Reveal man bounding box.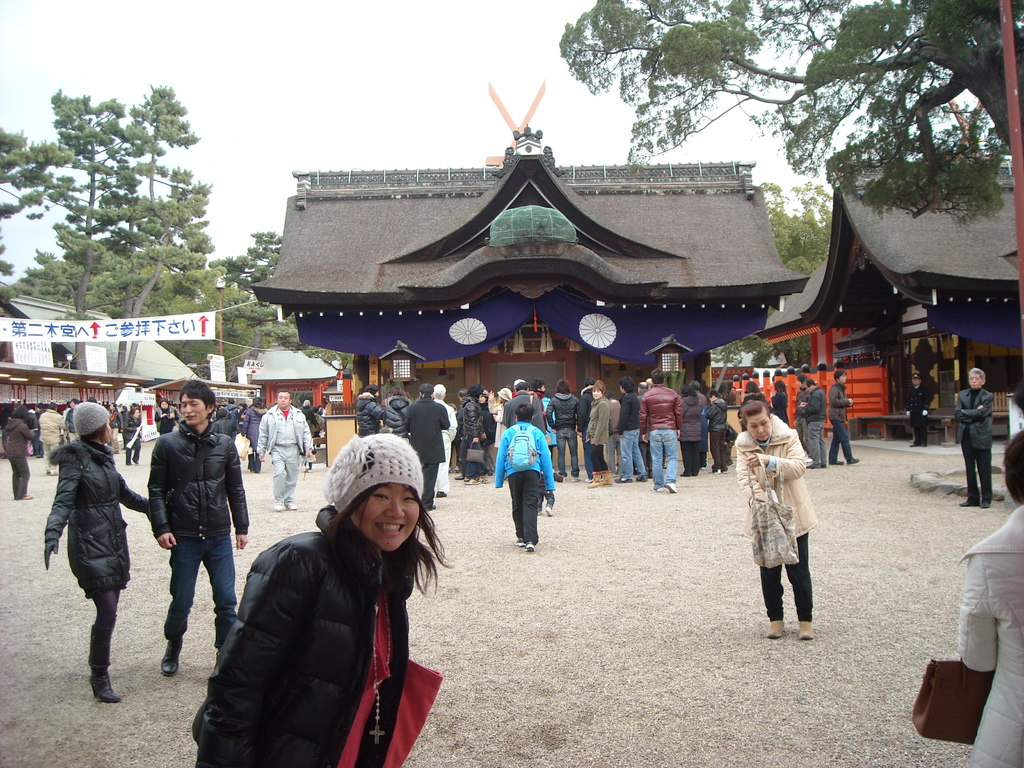
Revealed: (955,369,993,506).
